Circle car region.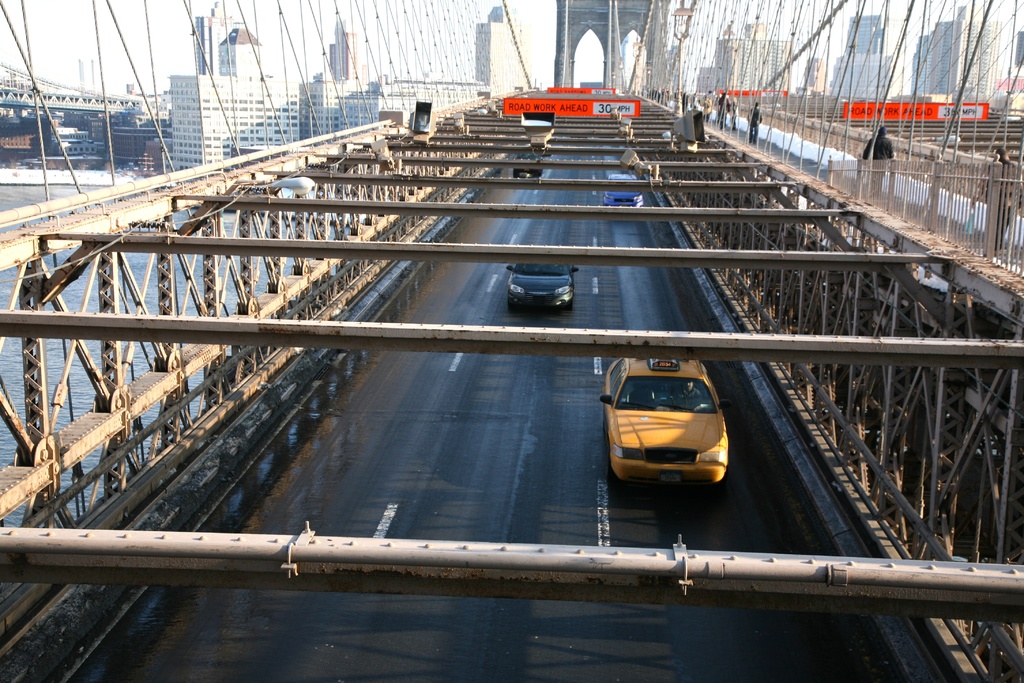
Region: bbox(514, 155, 540, 179).
